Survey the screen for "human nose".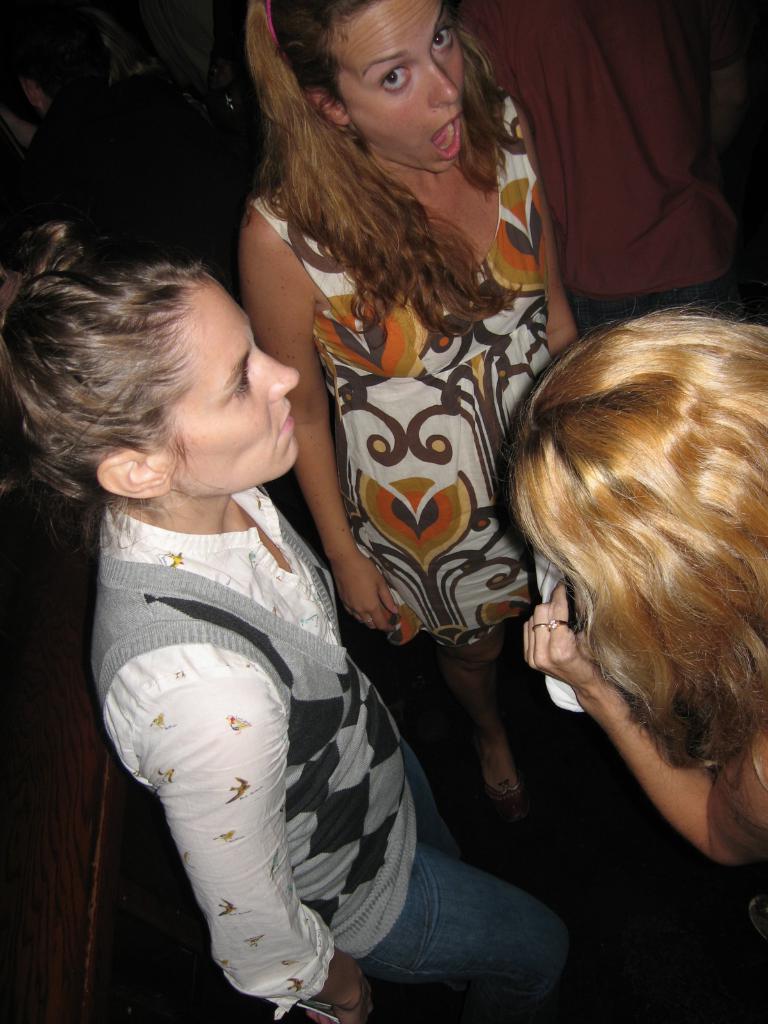
Survey found: box=[422, 63, 460, 106].
